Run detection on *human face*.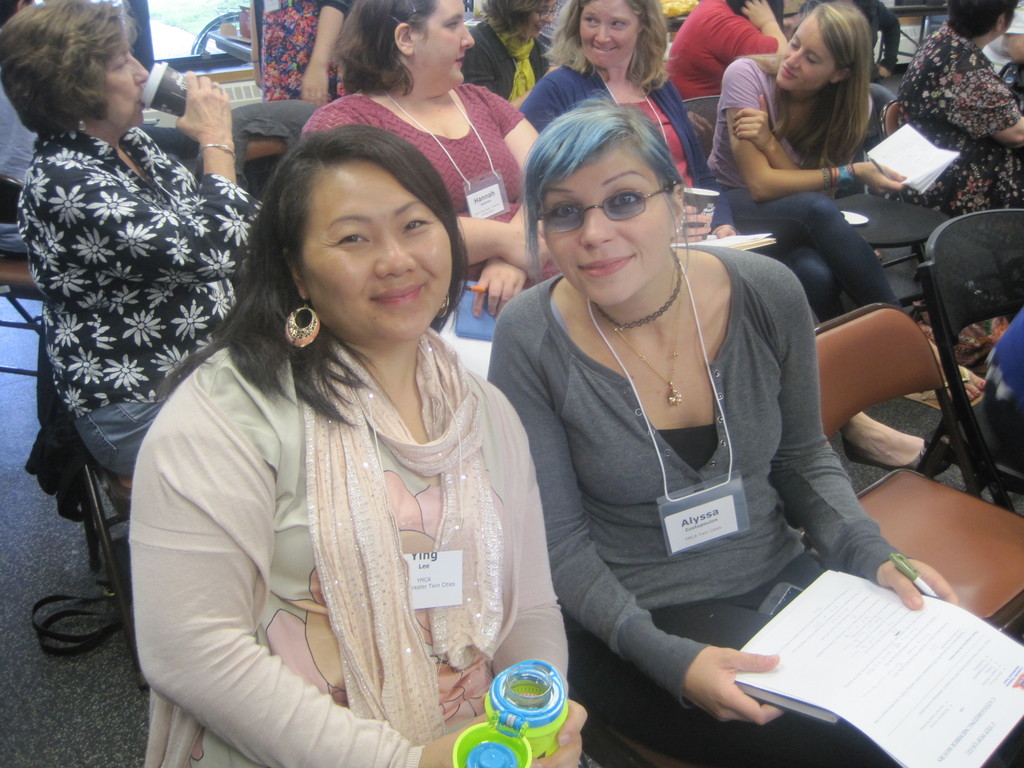
Result: select_region(417, 0, 470, 83).
